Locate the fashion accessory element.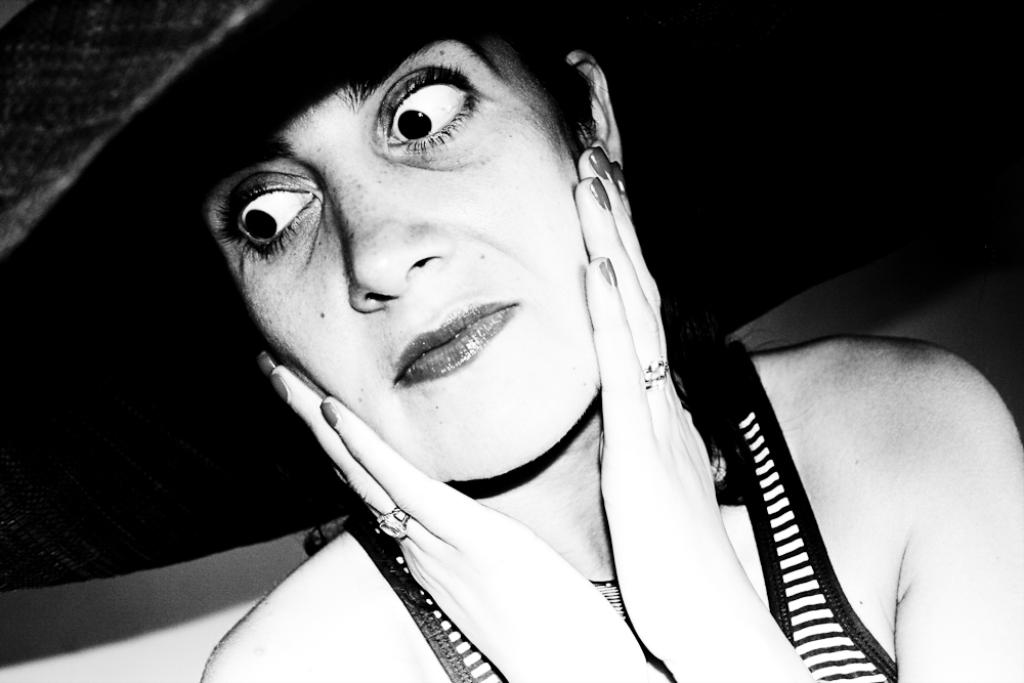
Element bbox: (589, 145, 617, 180).
